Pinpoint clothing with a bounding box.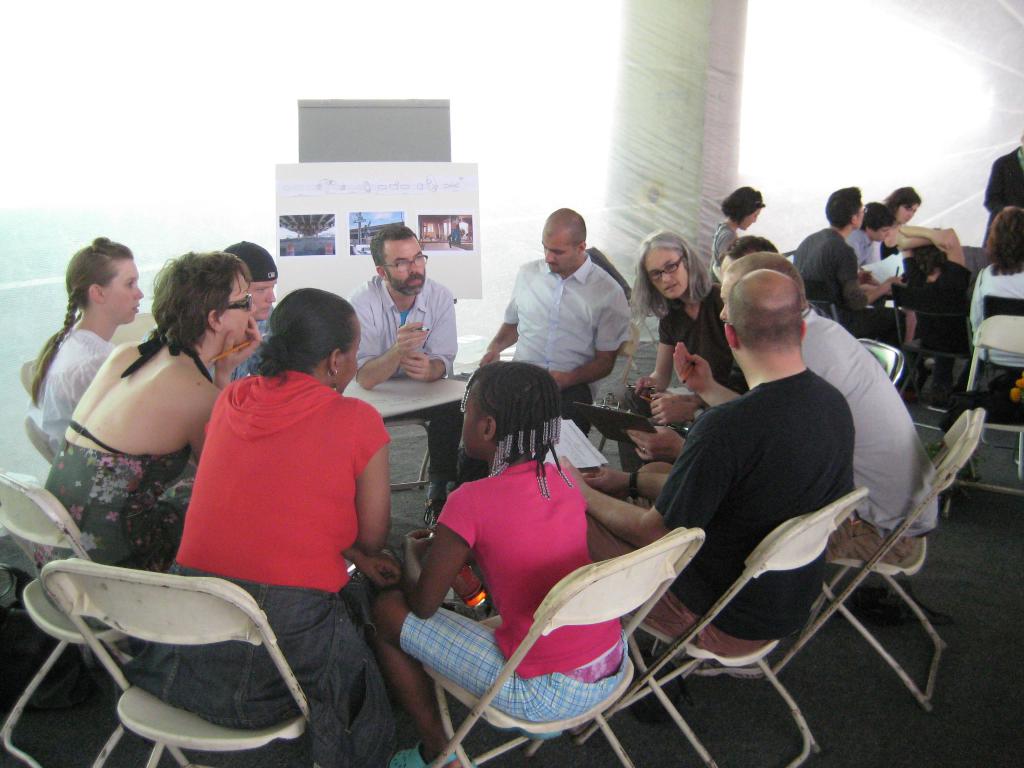
[left=396, top=442, right=641, bottom=725].
